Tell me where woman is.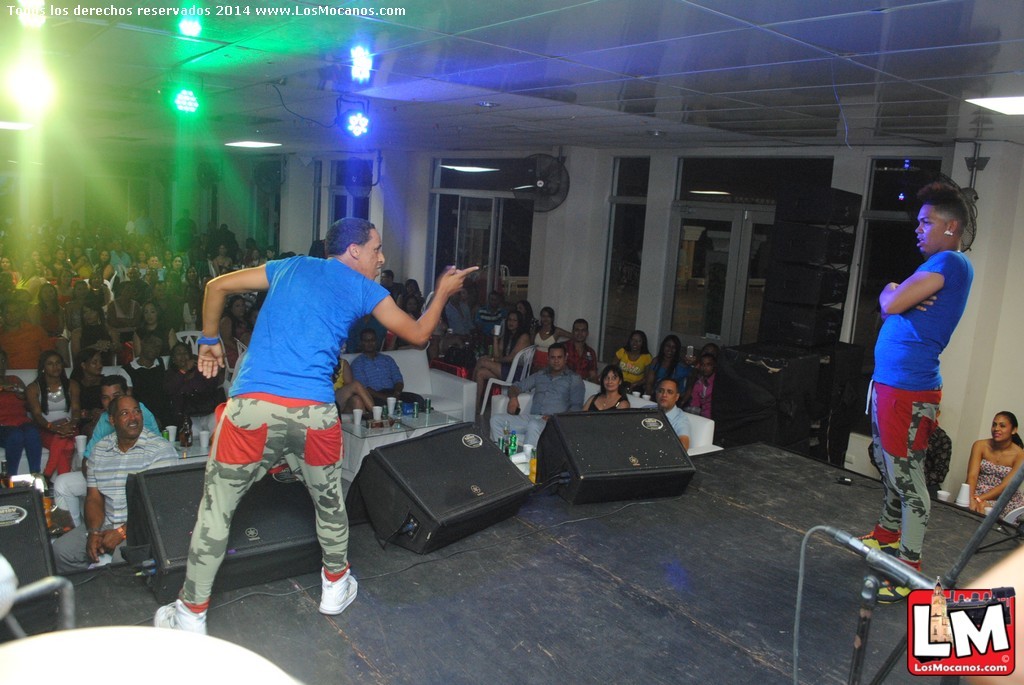
woman is at [66, 246, 94, 279].
